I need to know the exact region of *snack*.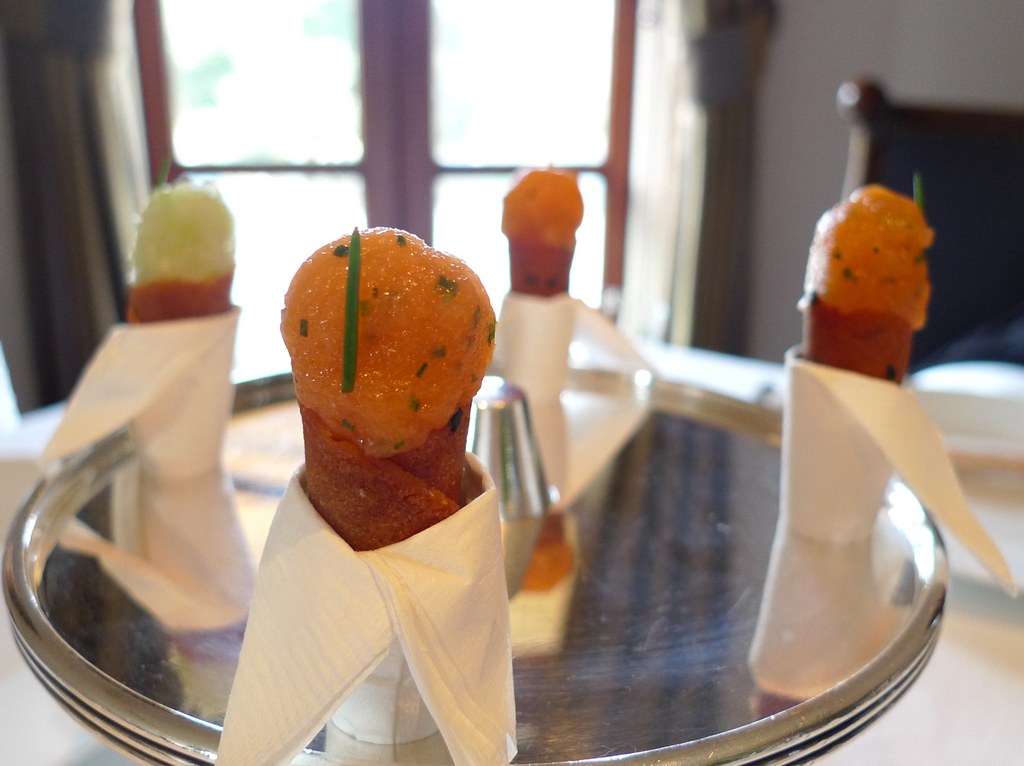
Region: Rect(799, 192, 943, 626).
